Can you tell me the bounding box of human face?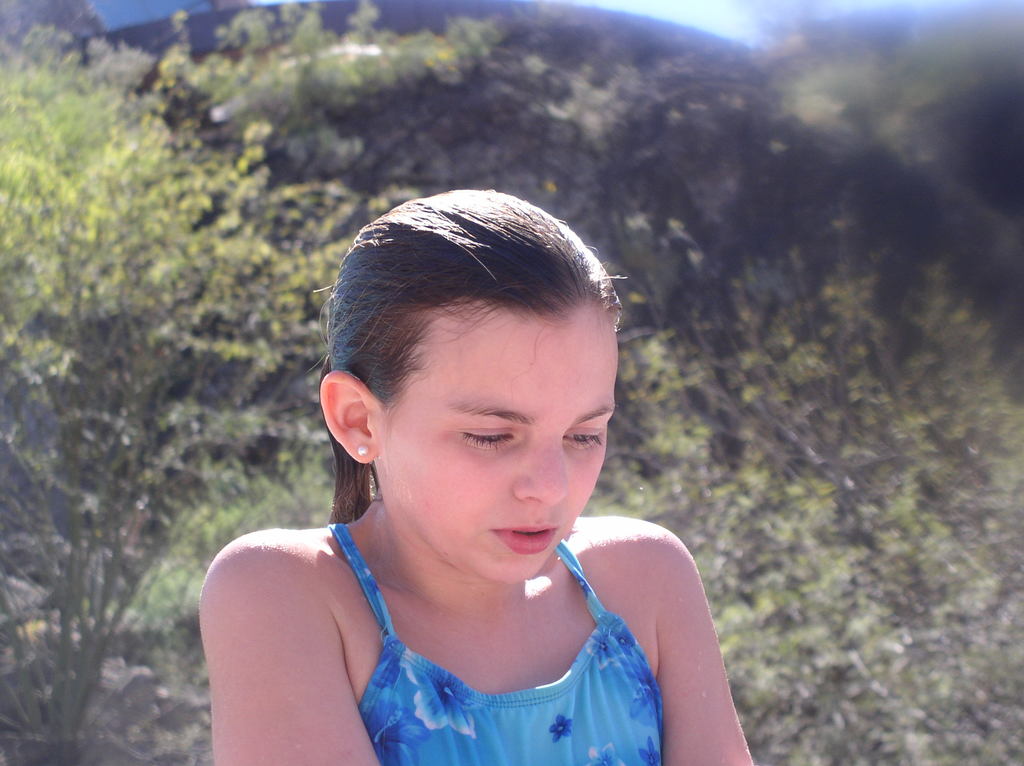
Rect(350, 300, 612, 593).
